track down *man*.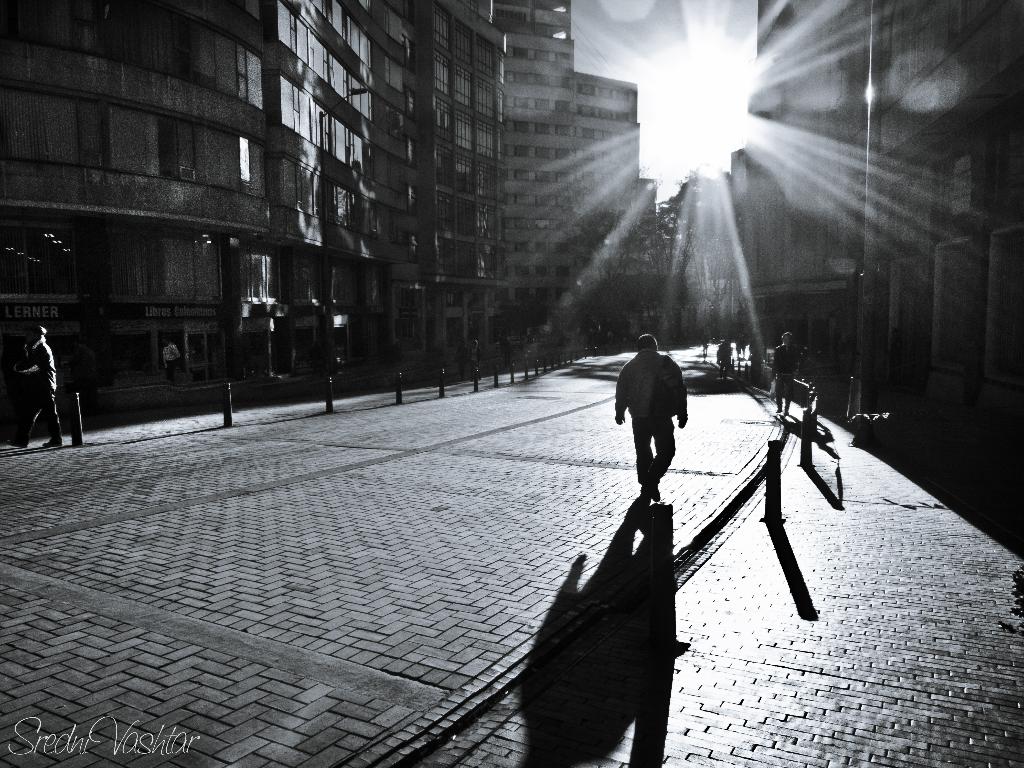
Tracked to bbox=(608, 331, 699, 530).
